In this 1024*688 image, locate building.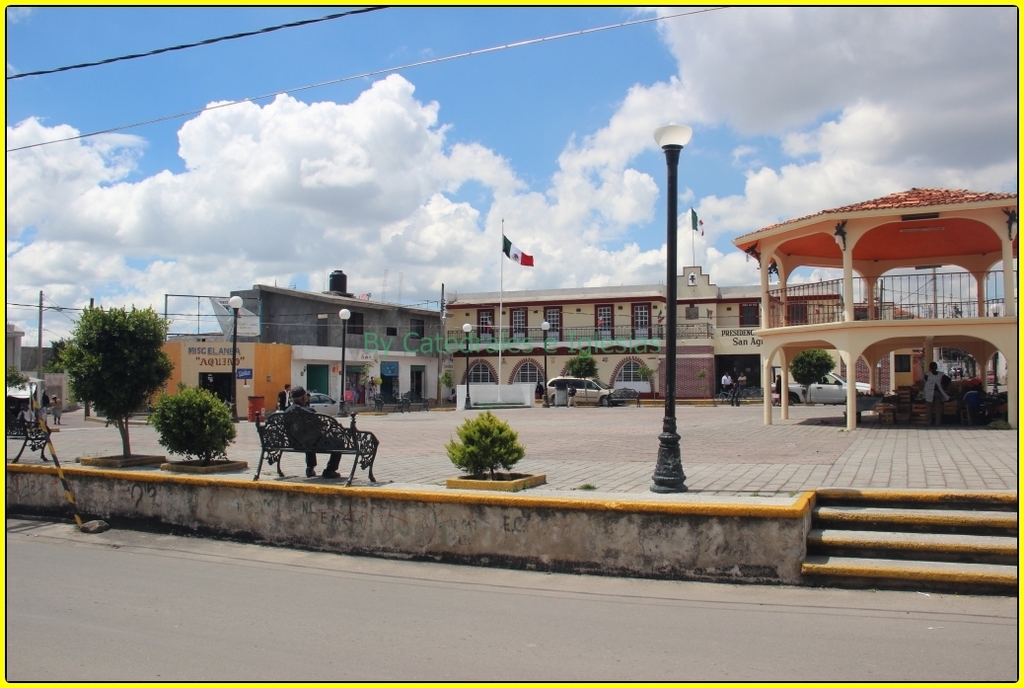
Bounding box: (226,280,438,420).
